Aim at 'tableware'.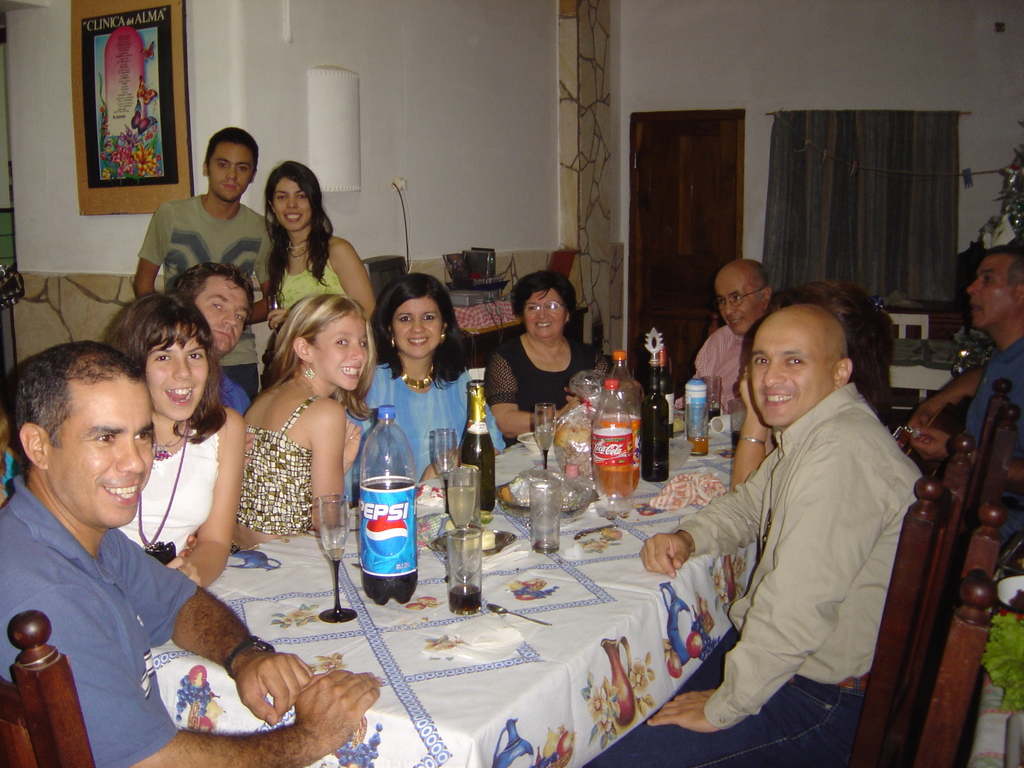
Aimed at (x1=445, y1=463, x2=480, y2=582).
